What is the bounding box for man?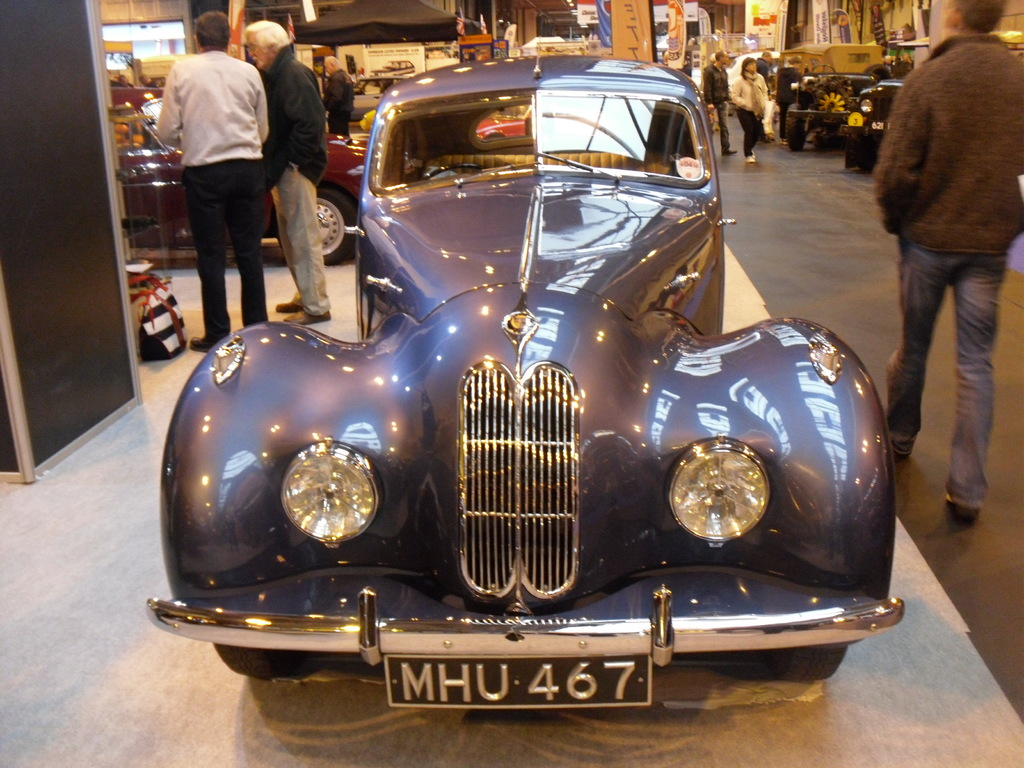
box=[902, 51, 915, 70].
